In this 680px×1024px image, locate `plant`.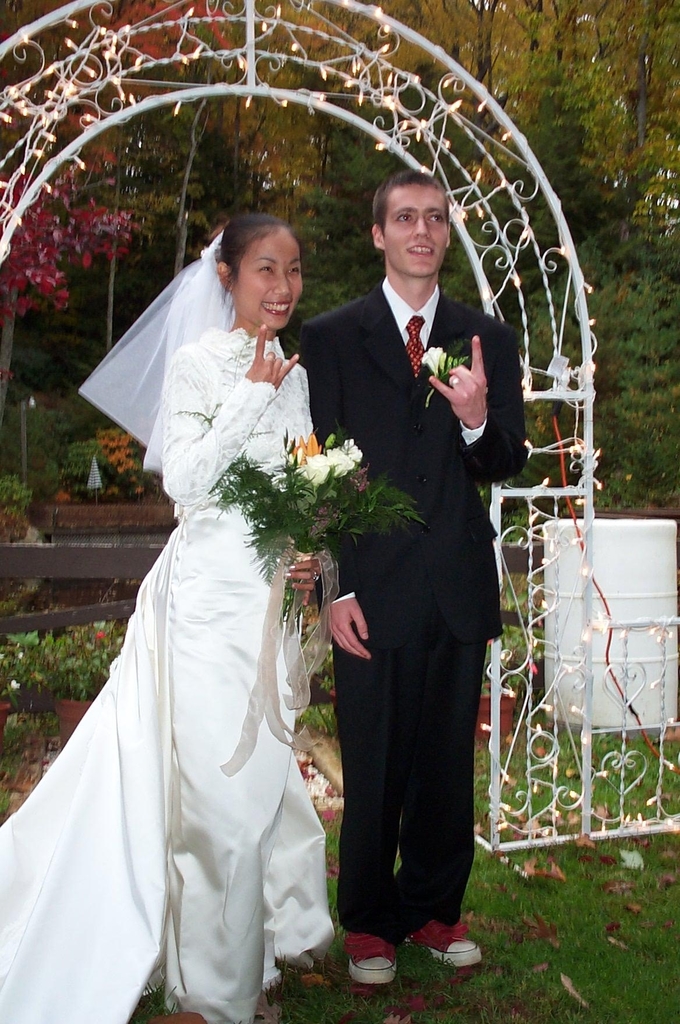
Bounding box: [left=181, top=408, right=417, bottom=630].
